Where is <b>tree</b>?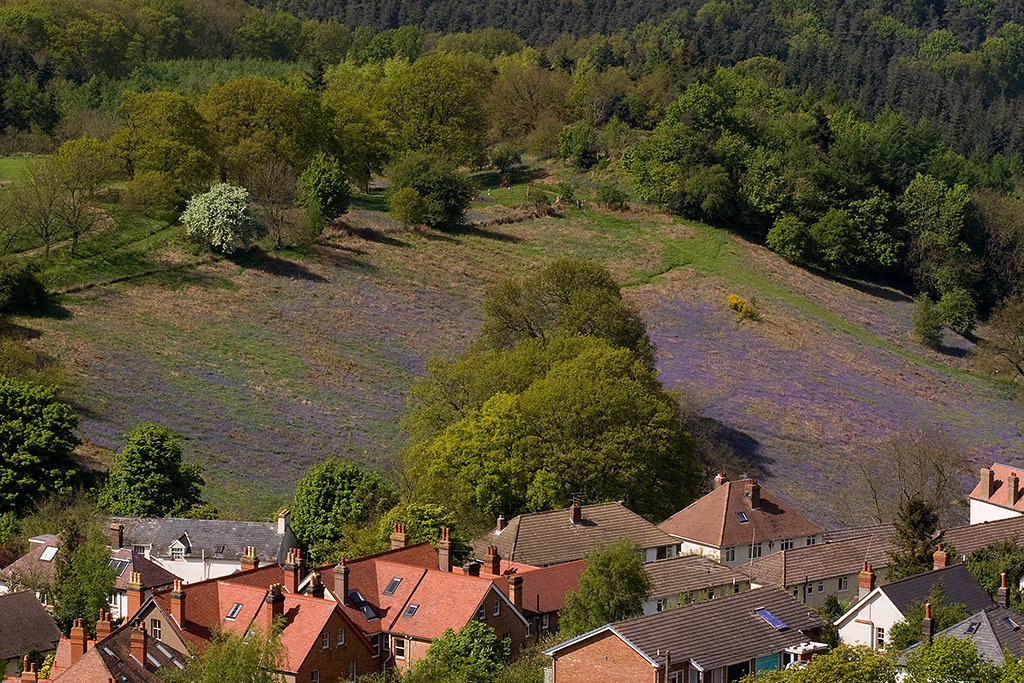
{"left": 287, "top": 461, "right": 414, "bottom": 564}.
